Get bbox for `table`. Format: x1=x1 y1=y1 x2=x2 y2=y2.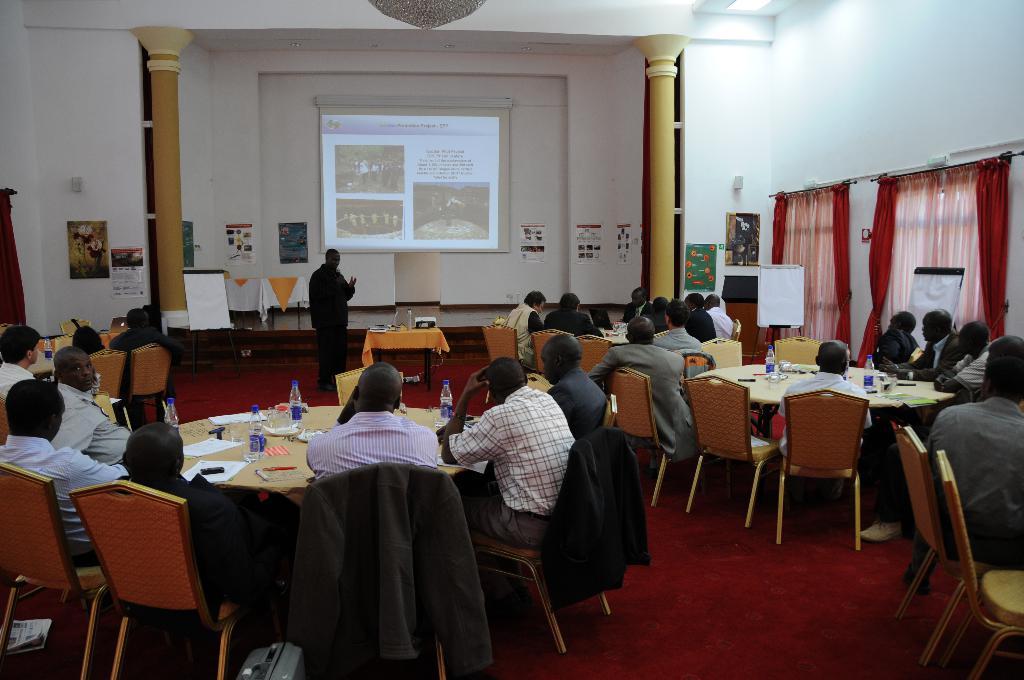
x1=360 y1=318 x2=447 y2=391.
